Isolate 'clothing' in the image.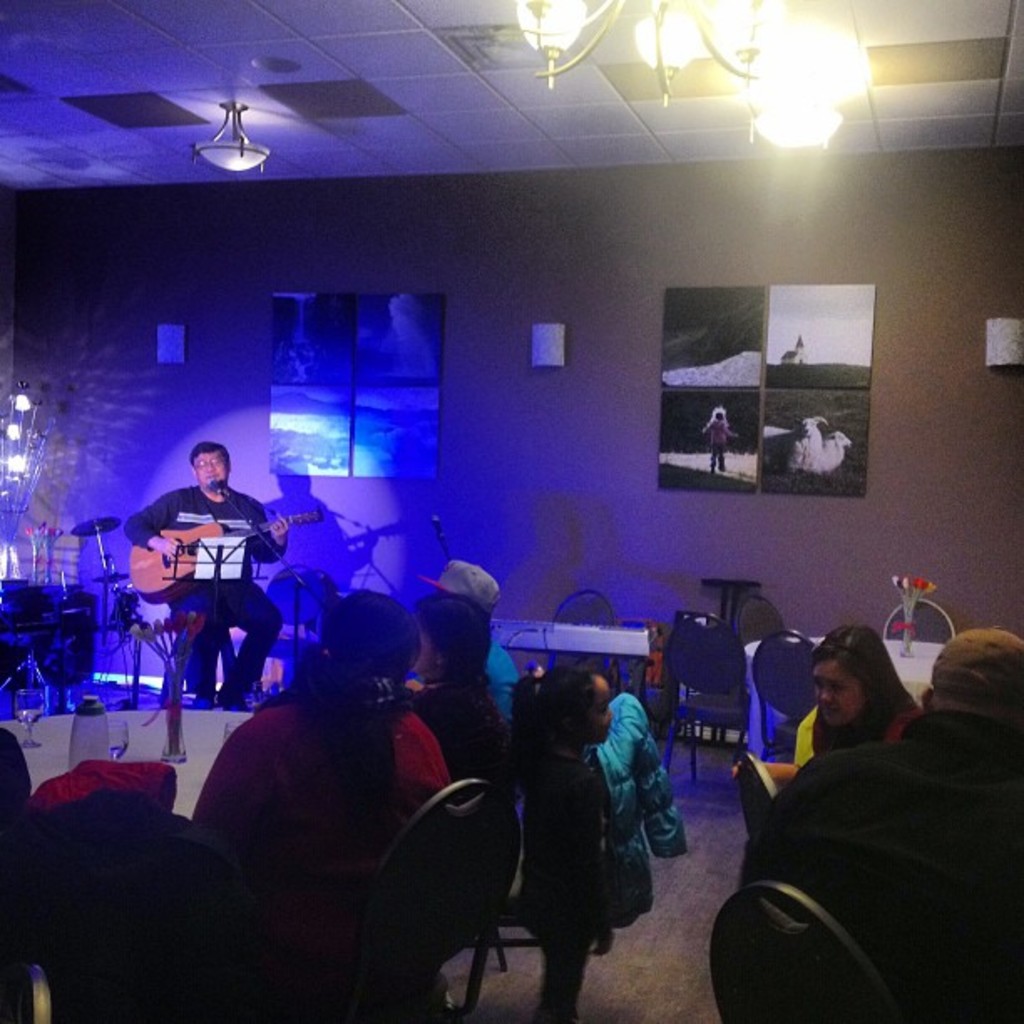
Isolated region: 763,689,910,770.
